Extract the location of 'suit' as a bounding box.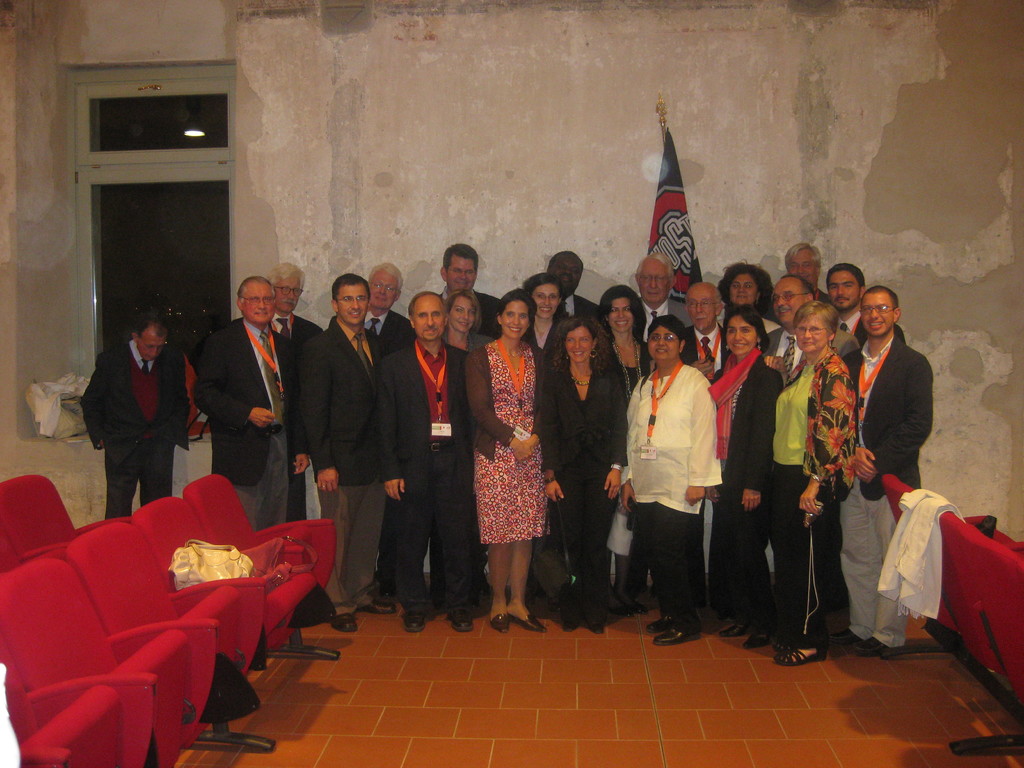
{"x1": 362, "y1": 307, "x2": 412, "y2": 349}.
